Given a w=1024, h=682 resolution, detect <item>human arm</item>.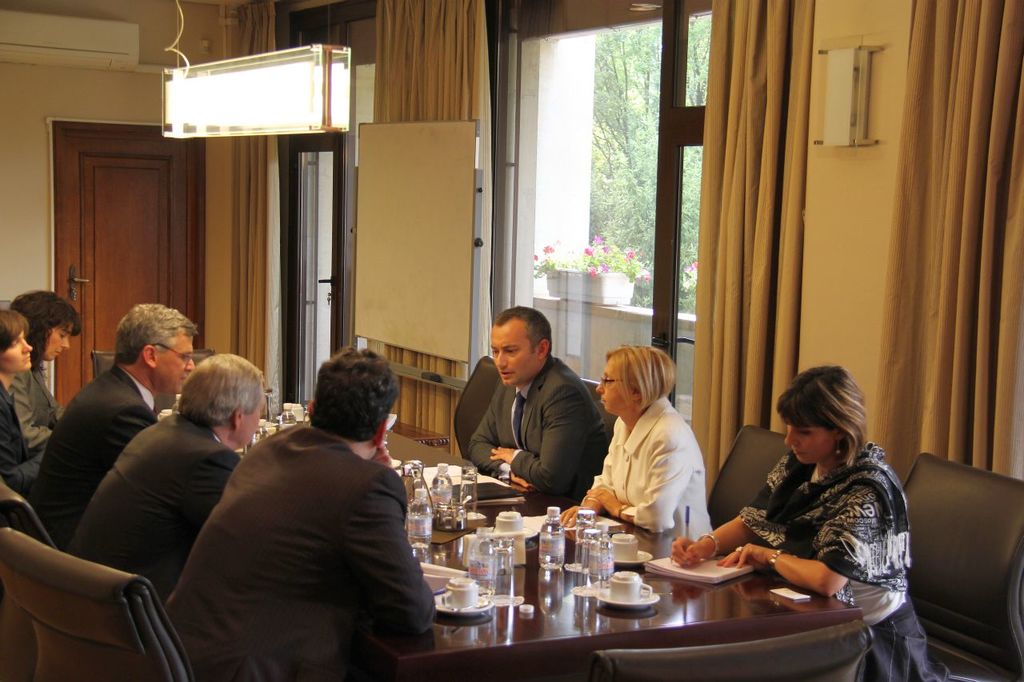
region(0, 413, 39, 494).
